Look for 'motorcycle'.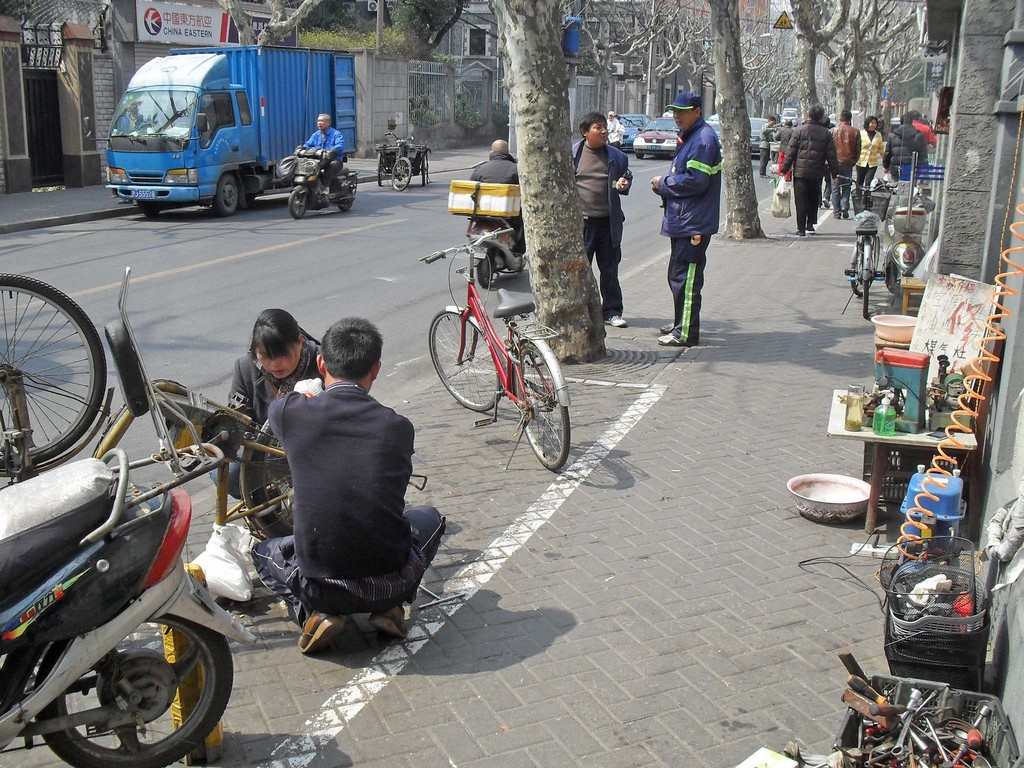
Found: bbox(4, 381, 238, 767).
